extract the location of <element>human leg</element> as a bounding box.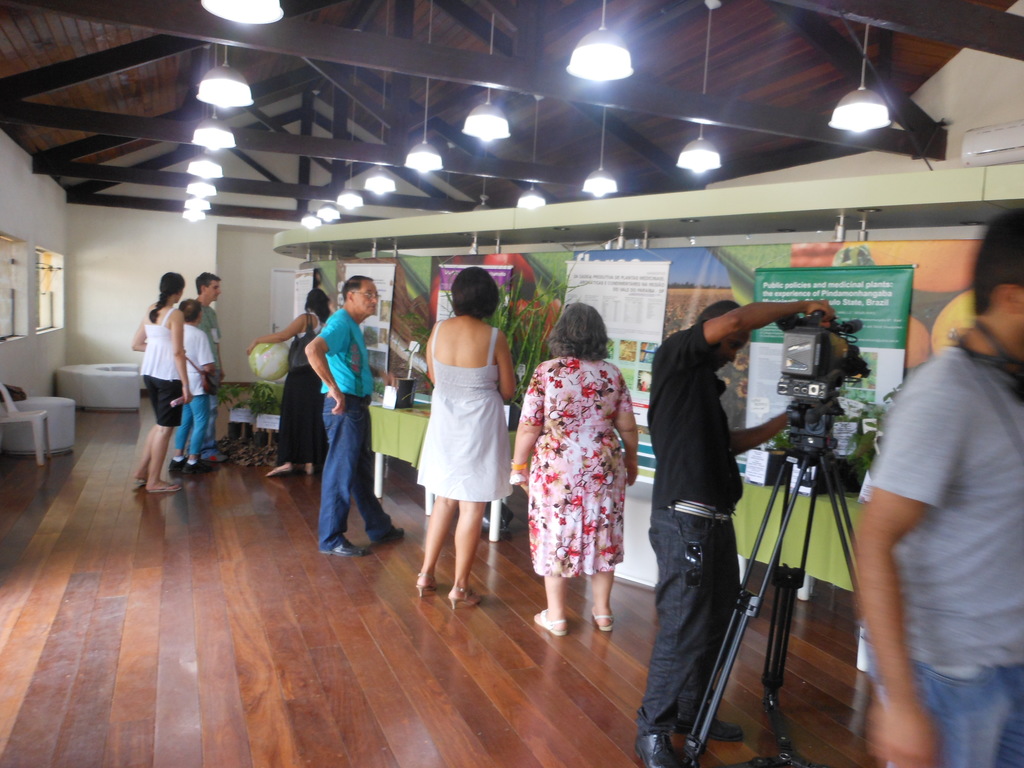
[134,372,154,480].
